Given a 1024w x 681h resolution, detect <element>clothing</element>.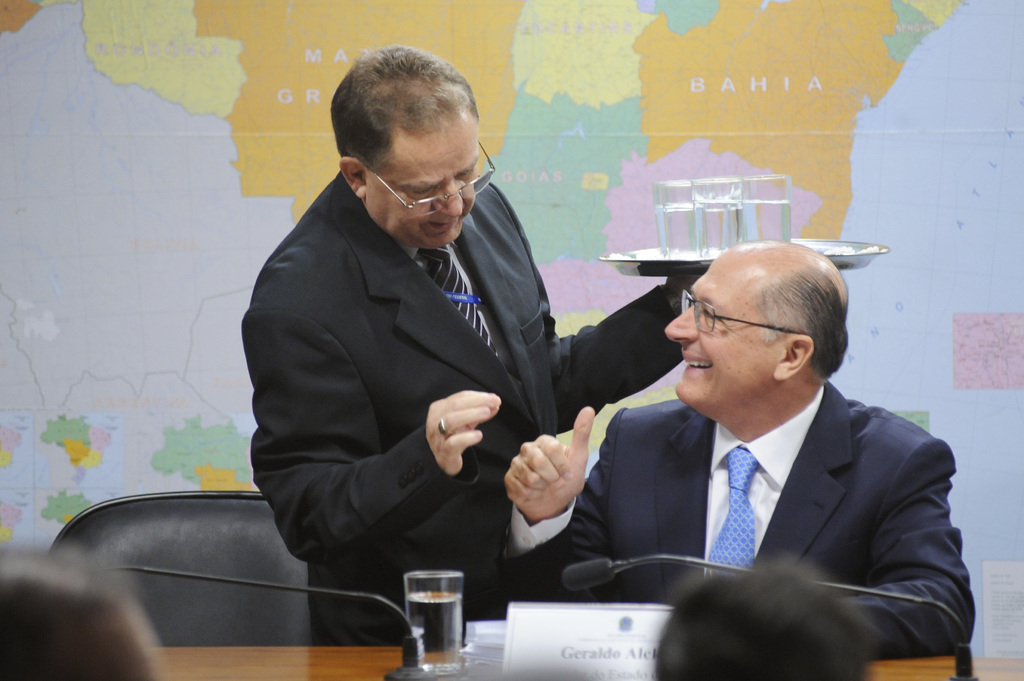
(504,382,971,653).
